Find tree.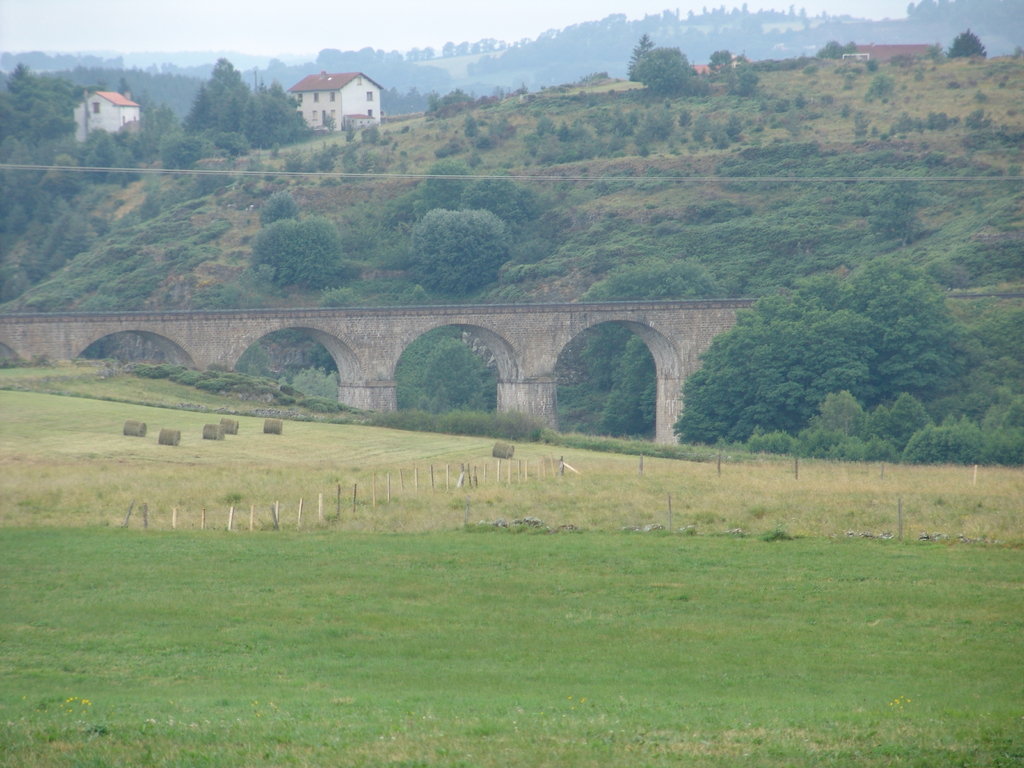
[x1=255, y1=189, x2=296, y2=233].
